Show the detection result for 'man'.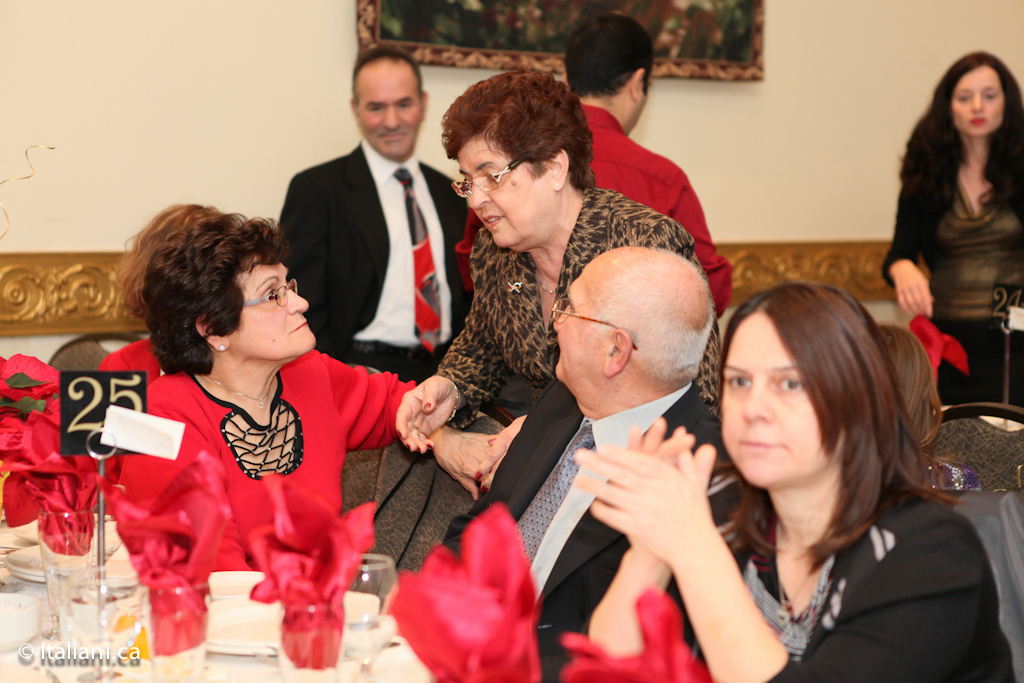
462/8/741/321.
